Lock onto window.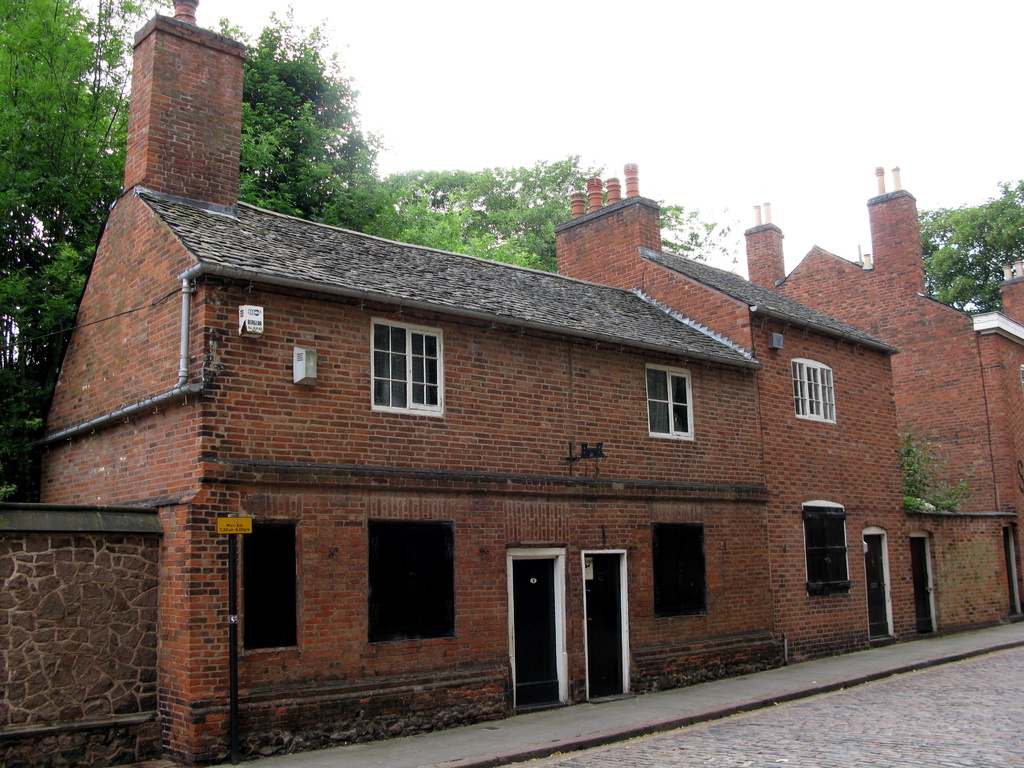
Locked: box(802, 497, 863, 600).
